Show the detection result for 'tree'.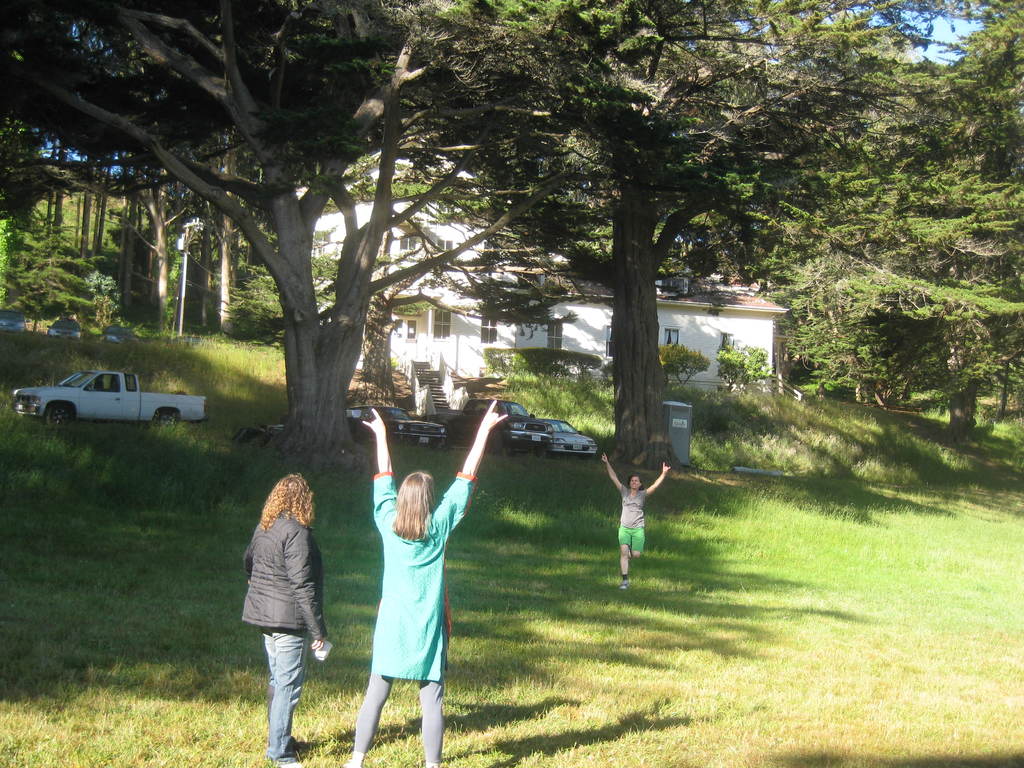
<region>776, 89, 1014, 466</region>.
